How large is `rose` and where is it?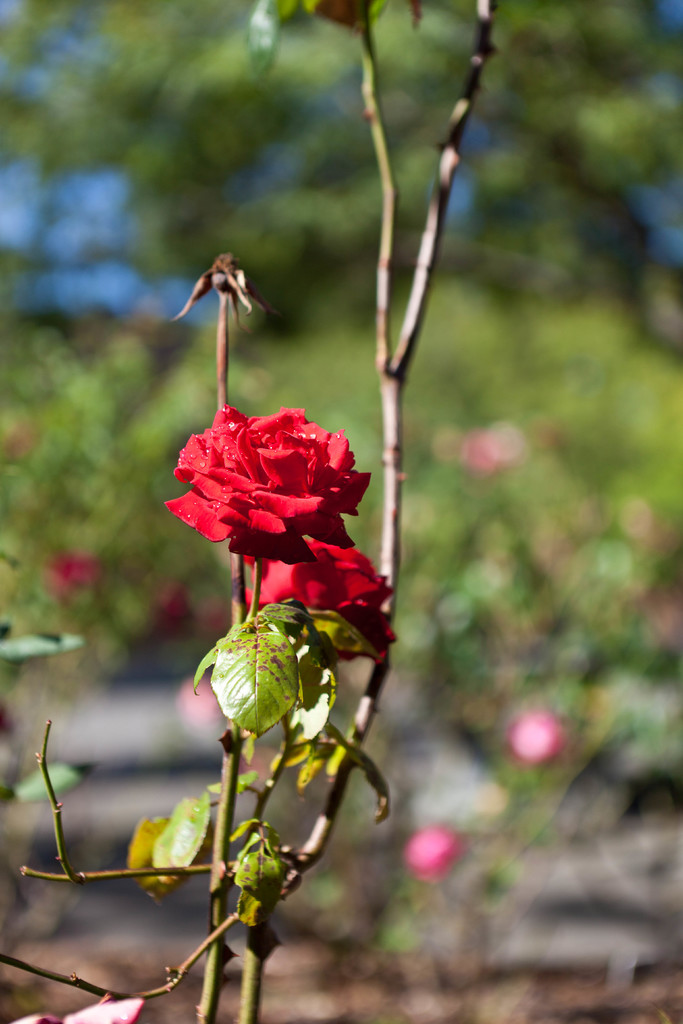
Bounding box: (x1=163, y1=397, x2=371, y2=564).
